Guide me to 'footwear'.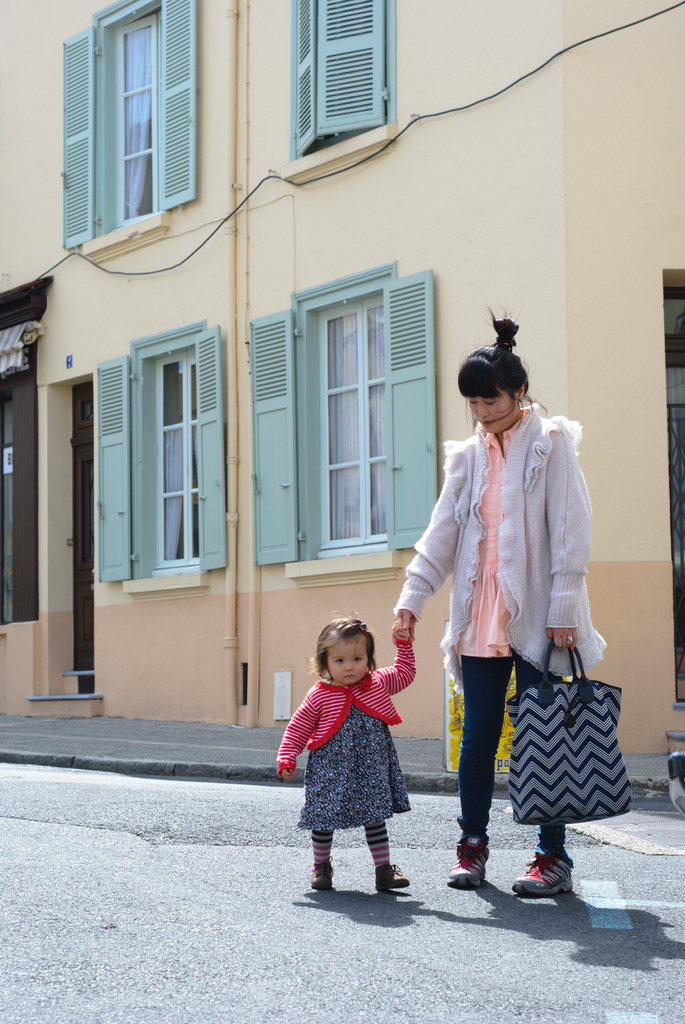
Guidance: left=446, top=836, right=489, bottom=894.
